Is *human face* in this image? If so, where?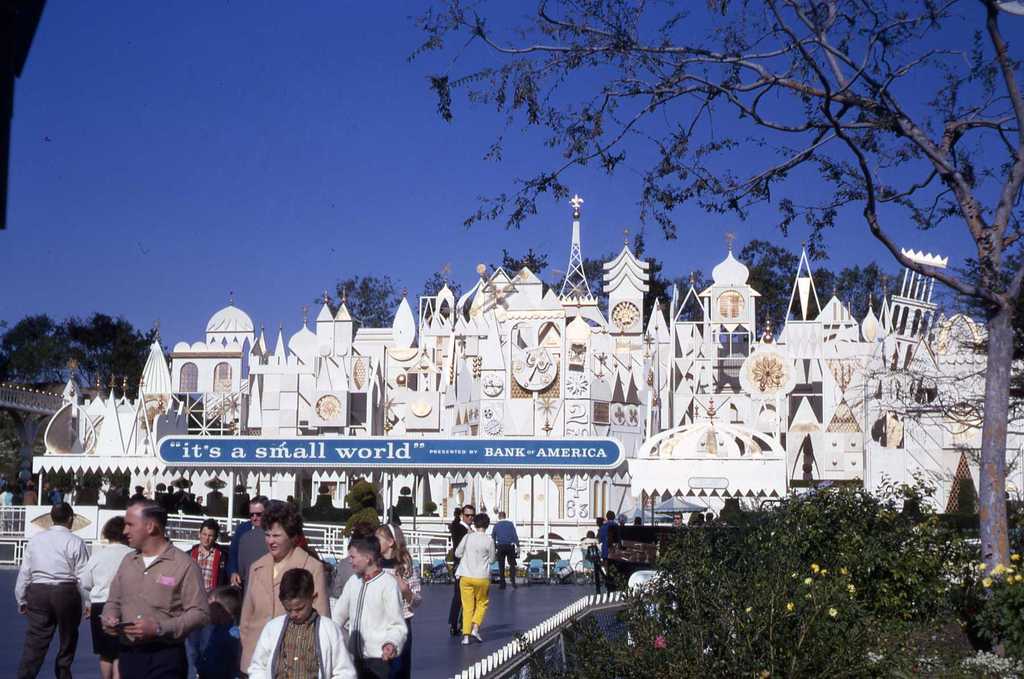
Yes, at (465,505,472,521).
